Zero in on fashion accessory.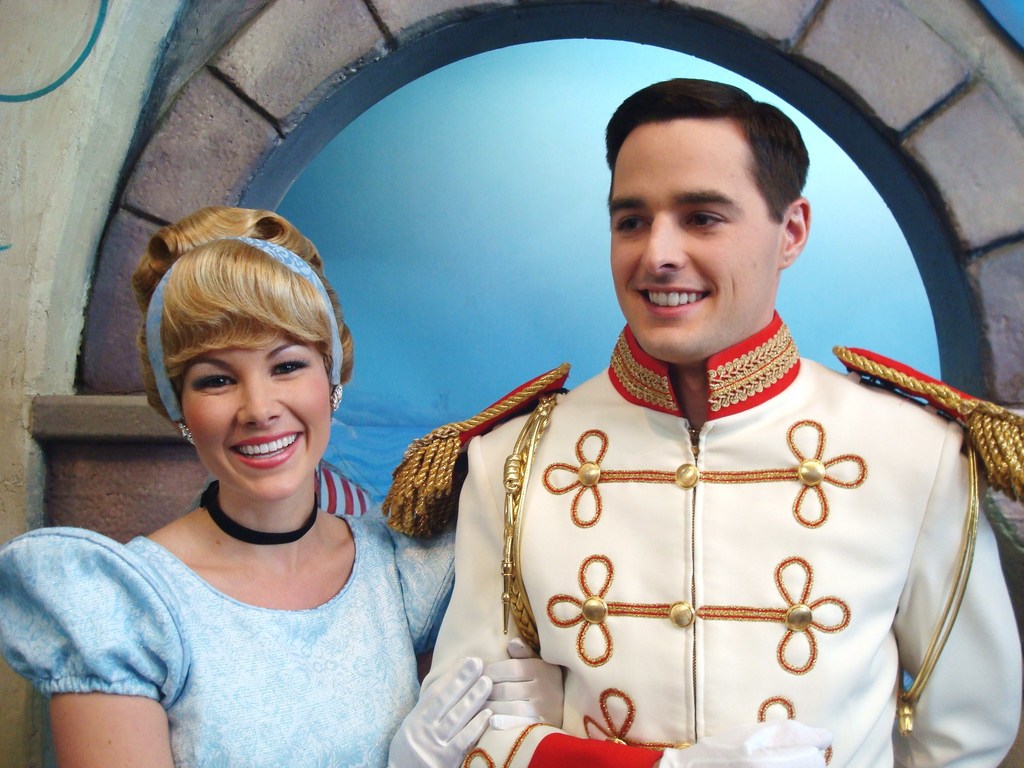
Zeroed in: left=201, top=487, right=320, bottom=547.
